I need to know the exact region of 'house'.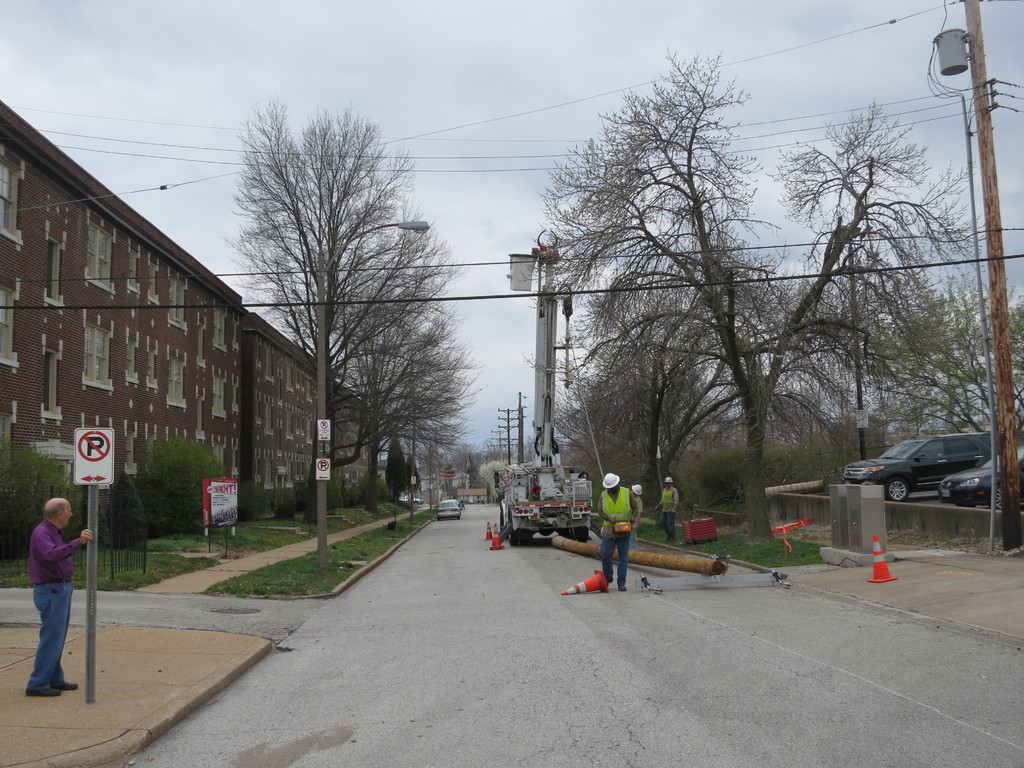
Region: box(456, 488, 493, 508).
